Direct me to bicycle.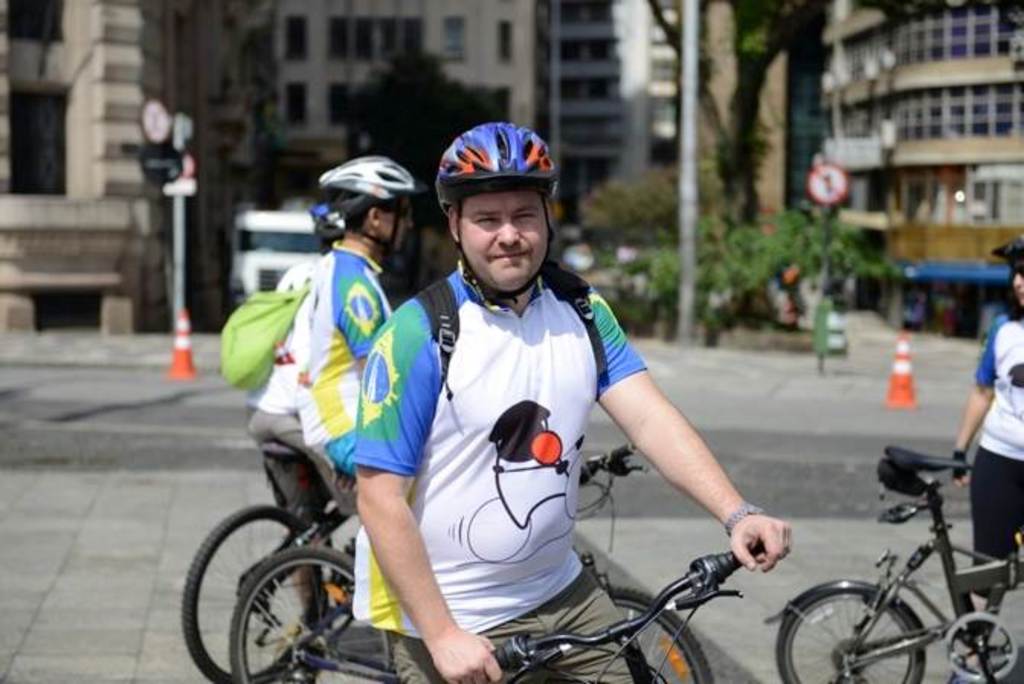
Direction: <bbox>180, 438, 369, 682</bbox>.
